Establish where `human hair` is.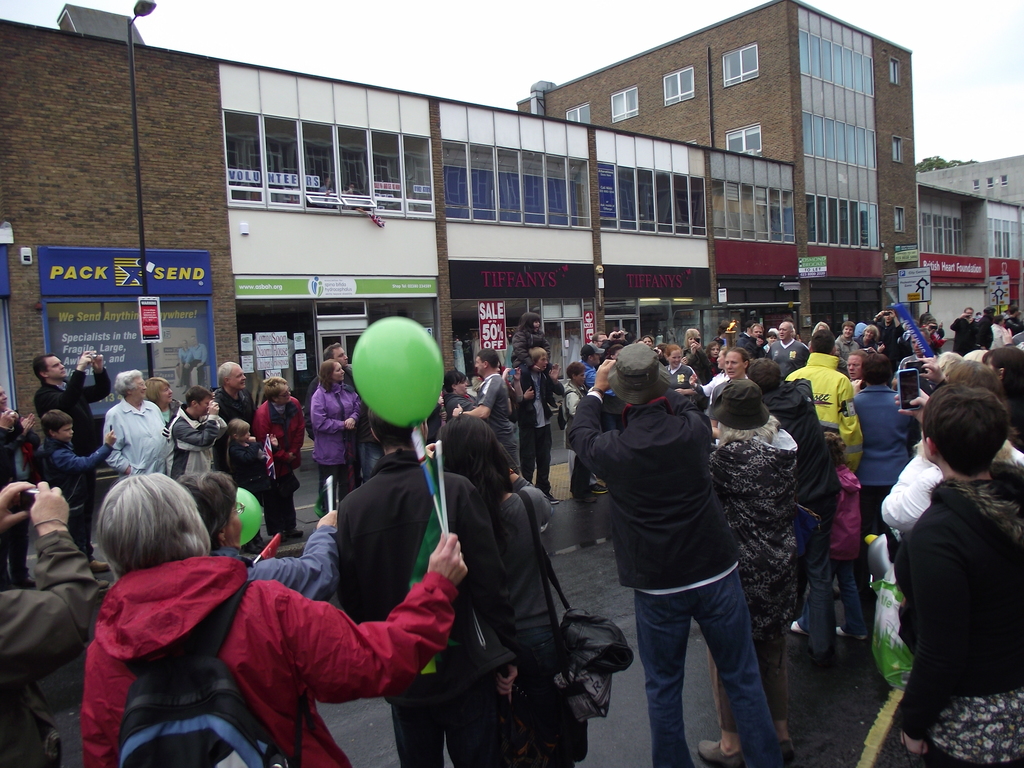
Established at l=477, t=348, r=500, b=367.
